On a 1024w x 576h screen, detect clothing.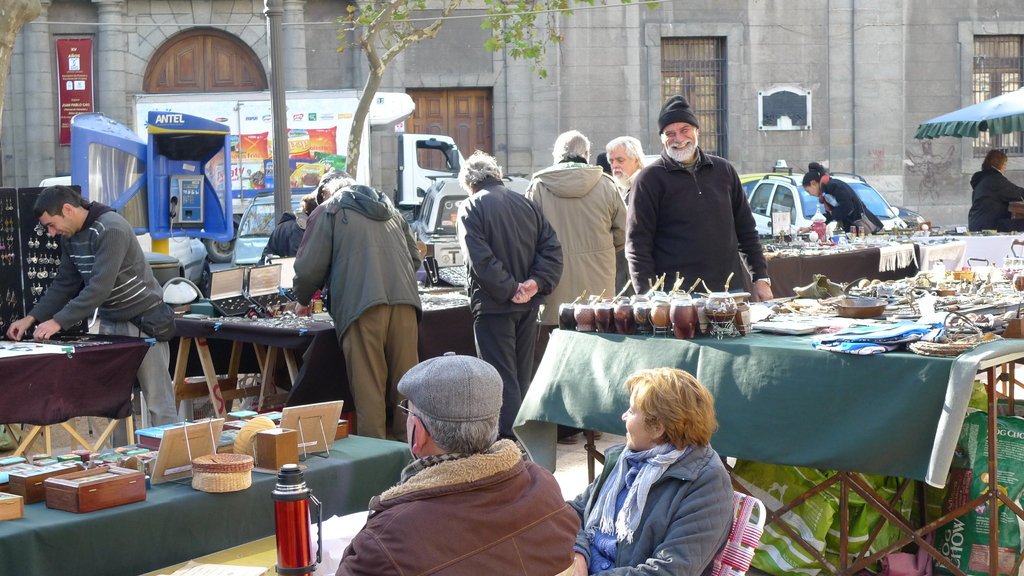
bbox=[620, 144, 786, 291].
